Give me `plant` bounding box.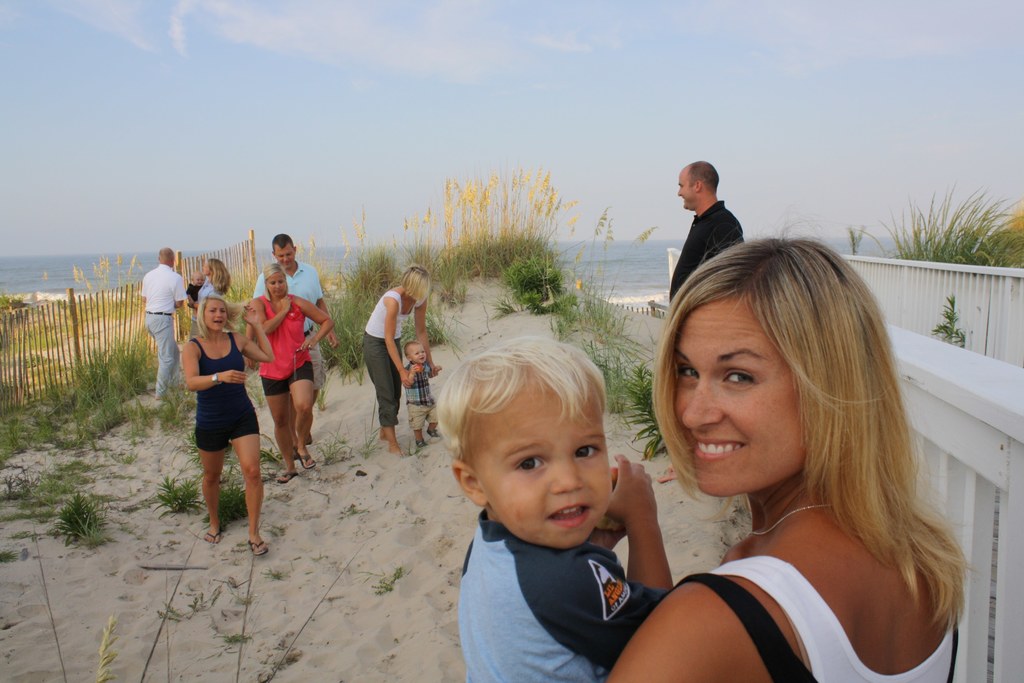
bbox(934, 295, 967, 352).
